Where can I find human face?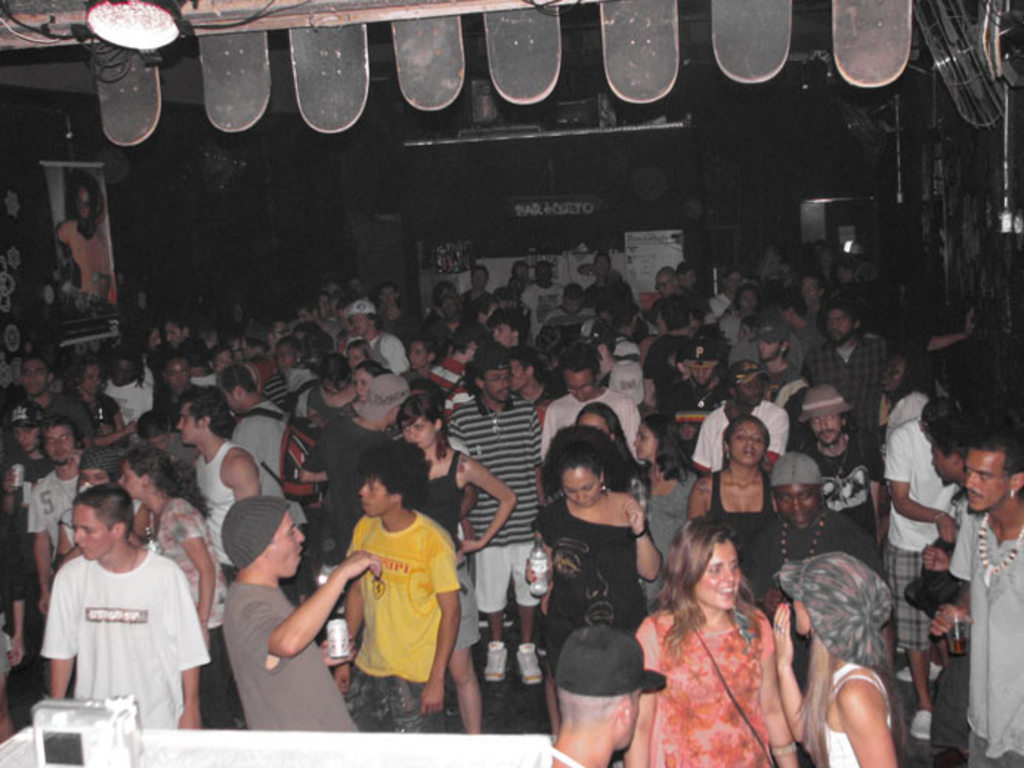
You can find it at <box>810,415,842,445</box>.
